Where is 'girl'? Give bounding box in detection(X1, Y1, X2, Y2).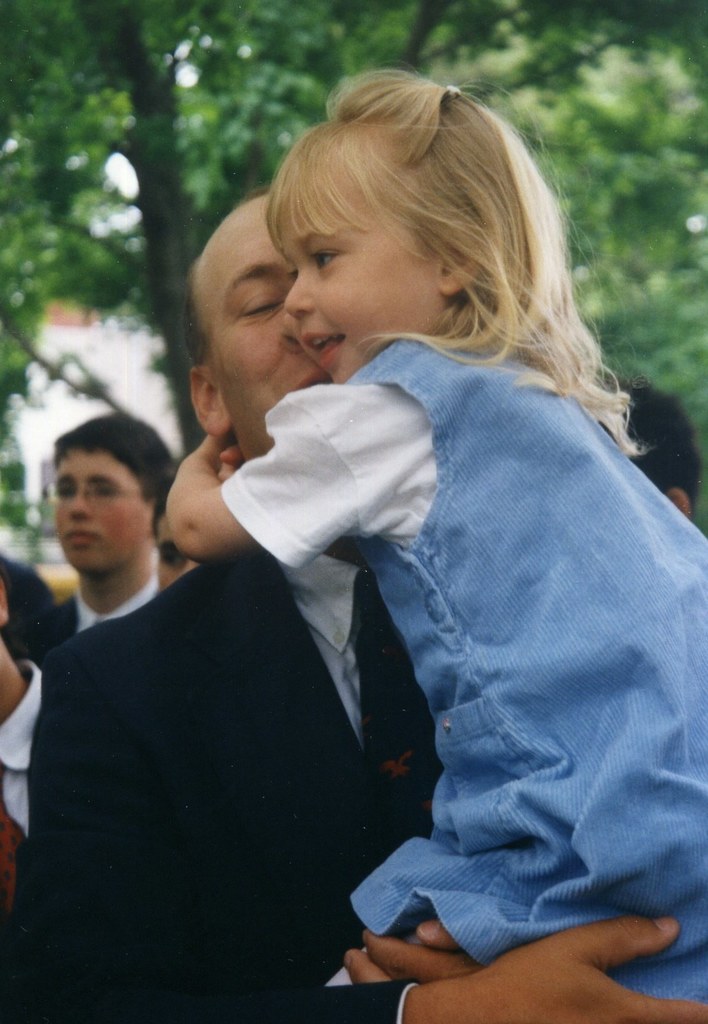
detection(165, 69, 707, 1011).
